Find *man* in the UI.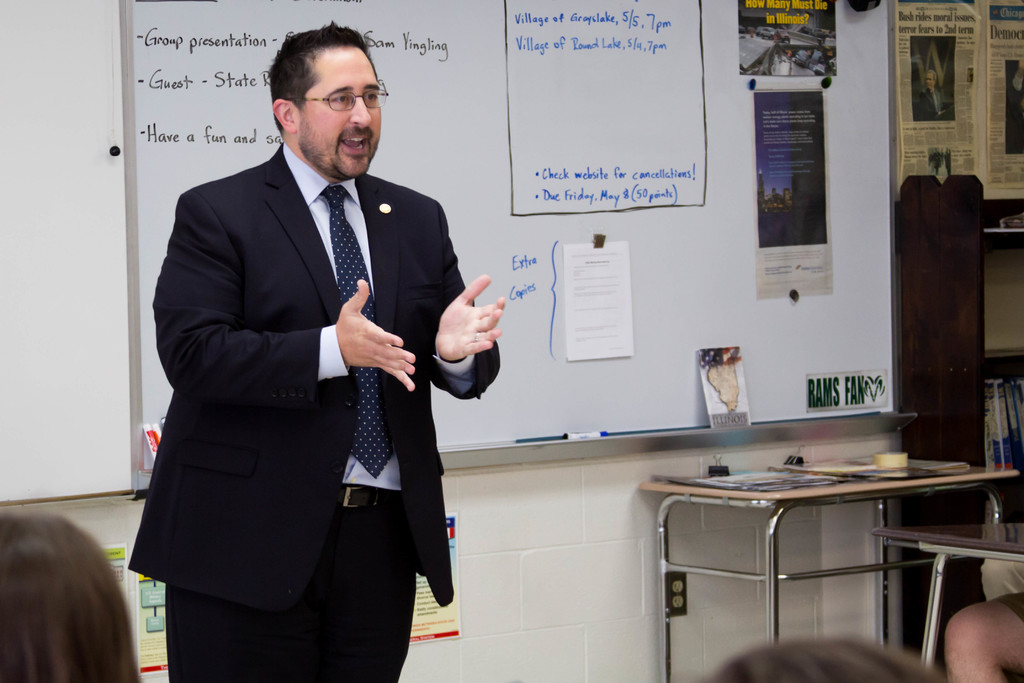
UI element at [left=130, top=22, right=505, bottom=682].
